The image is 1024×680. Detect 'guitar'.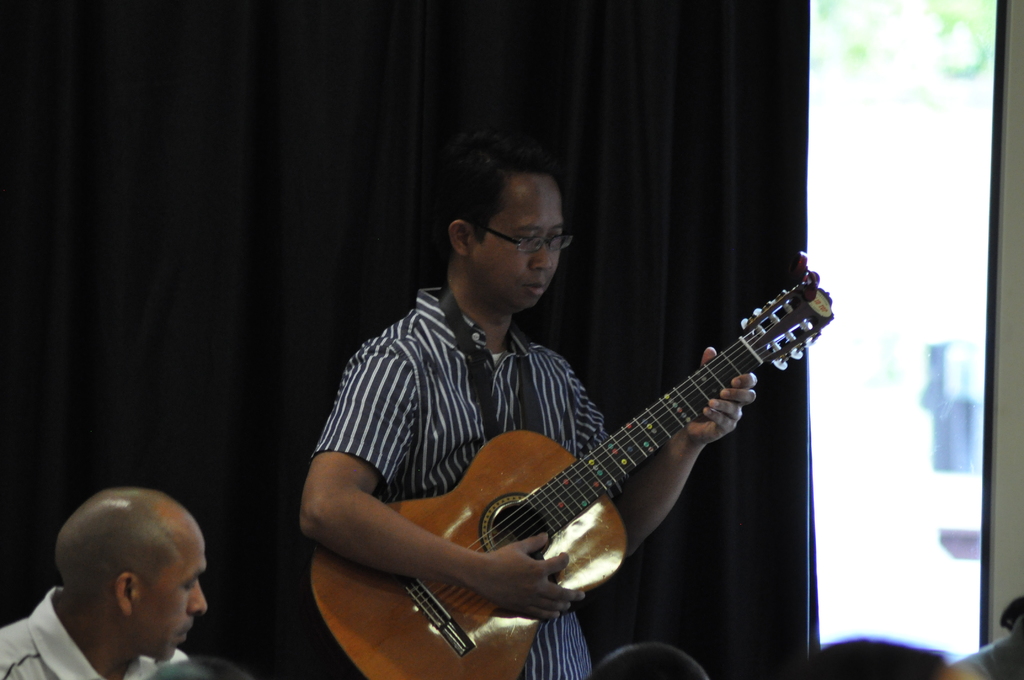
Detection: [x1=361, y1=272, x2=828, y2=649].
